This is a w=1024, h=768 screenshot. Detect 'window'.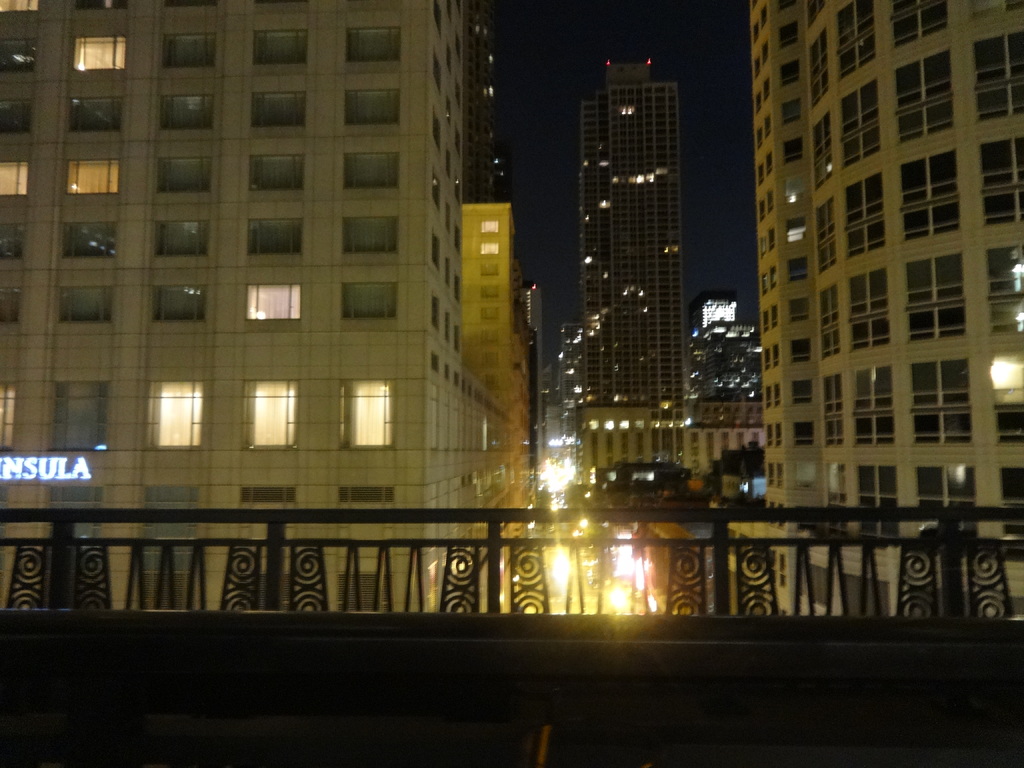
<box>430,109,444,143</box>.
